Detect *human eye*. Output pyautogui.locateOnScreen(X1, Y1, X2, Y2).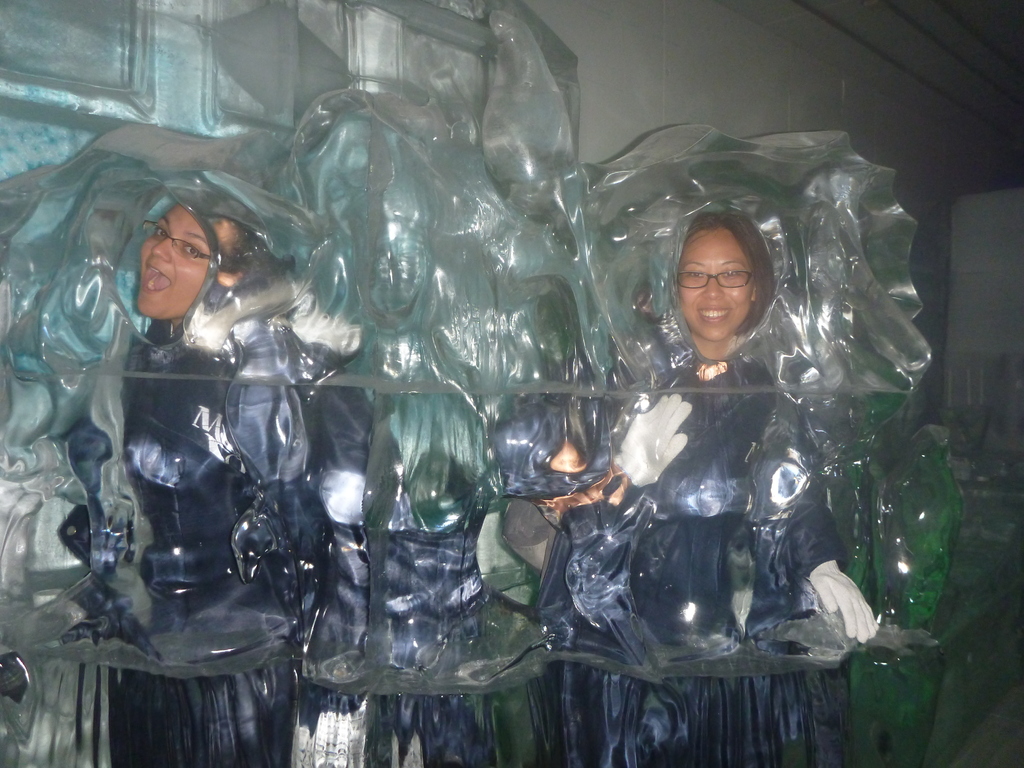
pyautogui.locateOnScreen(725, 264, 739, 277).
